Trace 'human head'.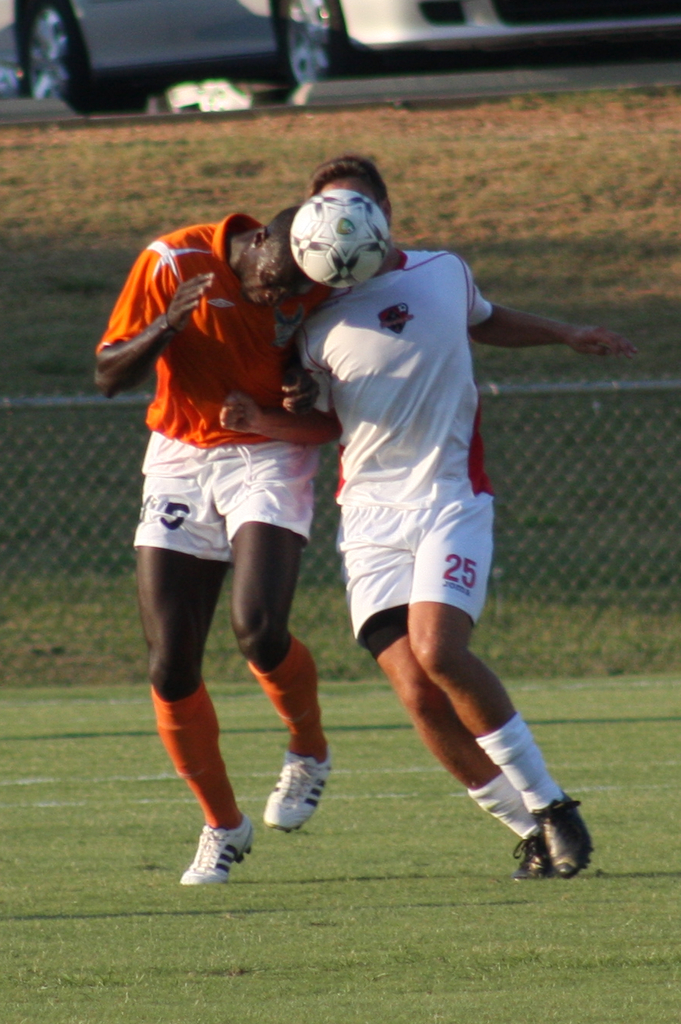
Traced to 236/207/301/305.
